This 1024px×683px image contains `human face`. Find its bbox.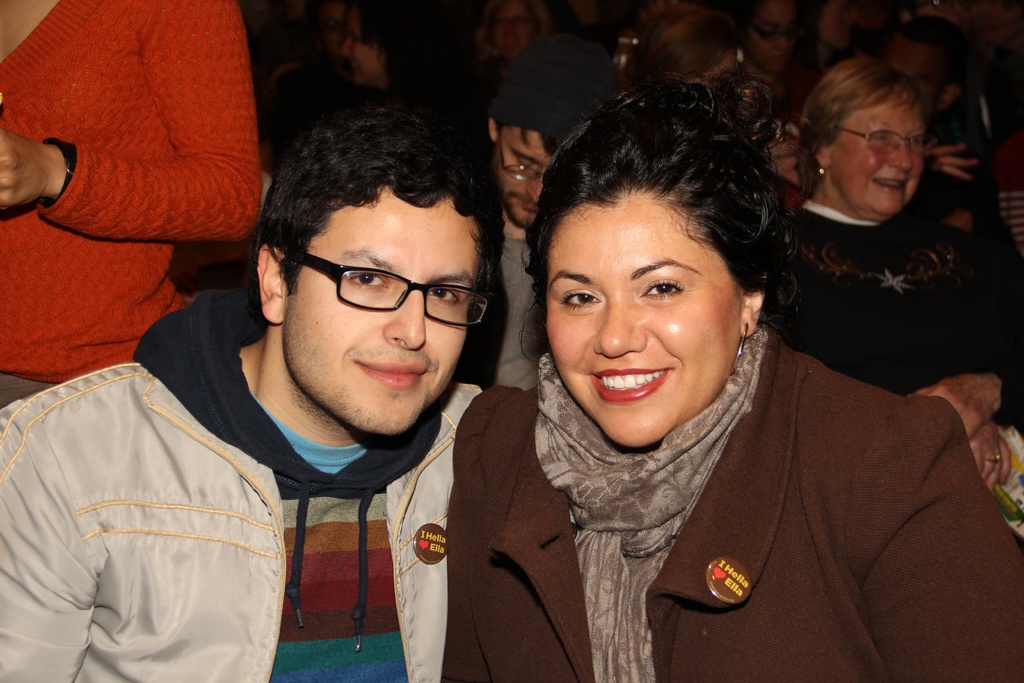
(x1=538, y1=199, x2=740, y2=450).
